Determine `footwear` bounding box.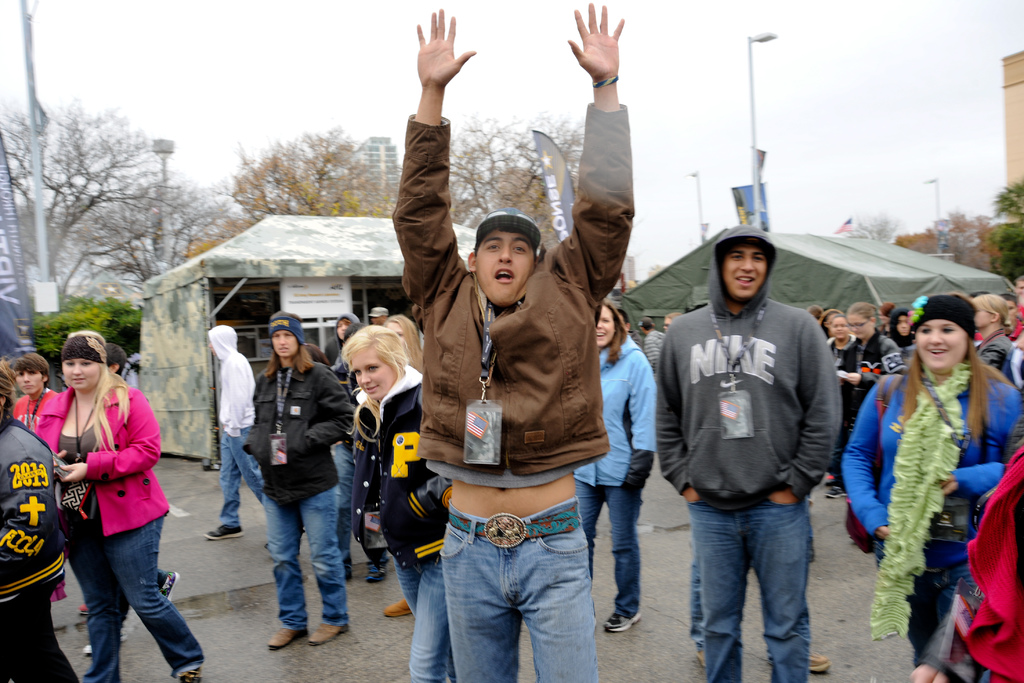
Determined: rect(378, 597, 416, 620).
